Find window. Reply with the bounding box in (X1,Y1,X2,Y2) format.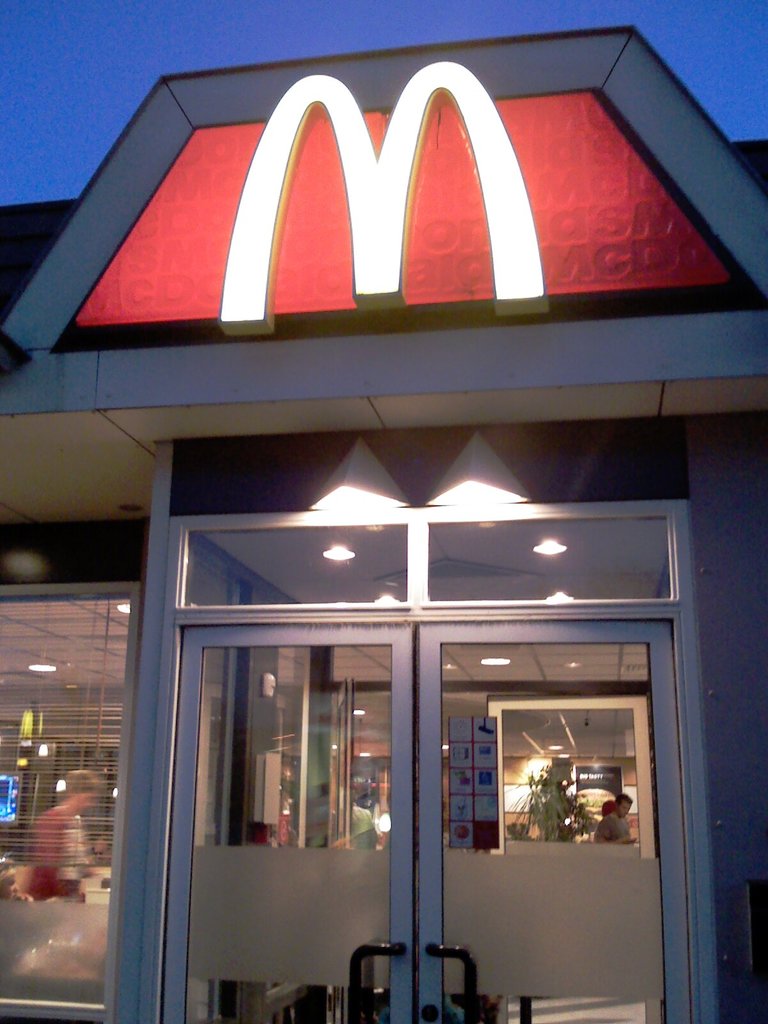
(0,580,143,1023).
